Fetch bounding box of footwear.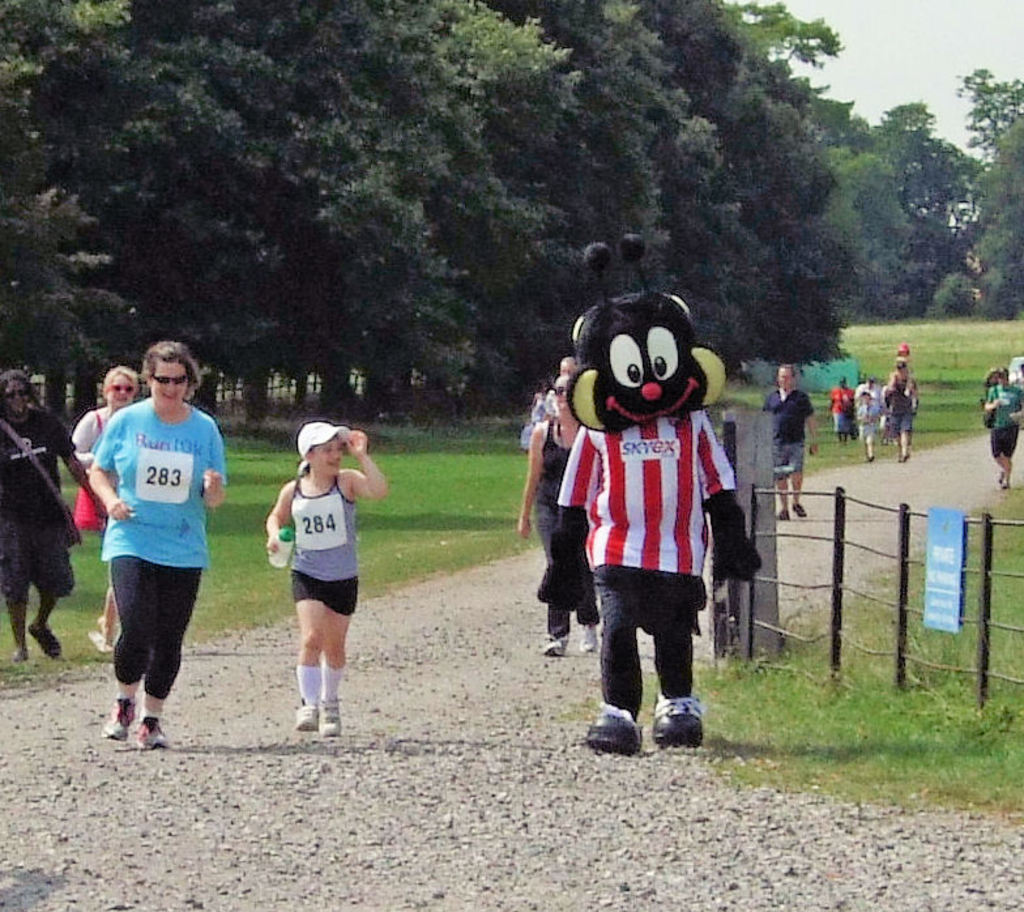
Bbox: pyautogui.locateOnScreen(584, 704, 640, 753).
